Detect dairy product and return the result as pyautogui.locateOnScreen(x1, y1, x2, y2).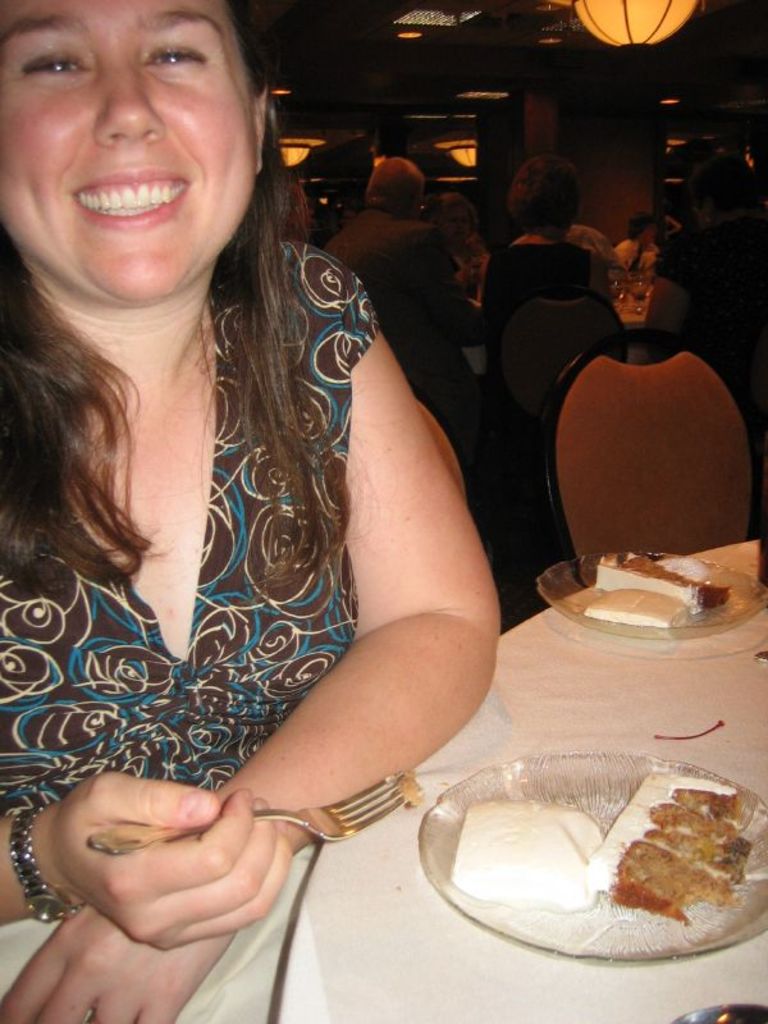
pyautogui.locateOnScreen(582, 584, 692, 639).
